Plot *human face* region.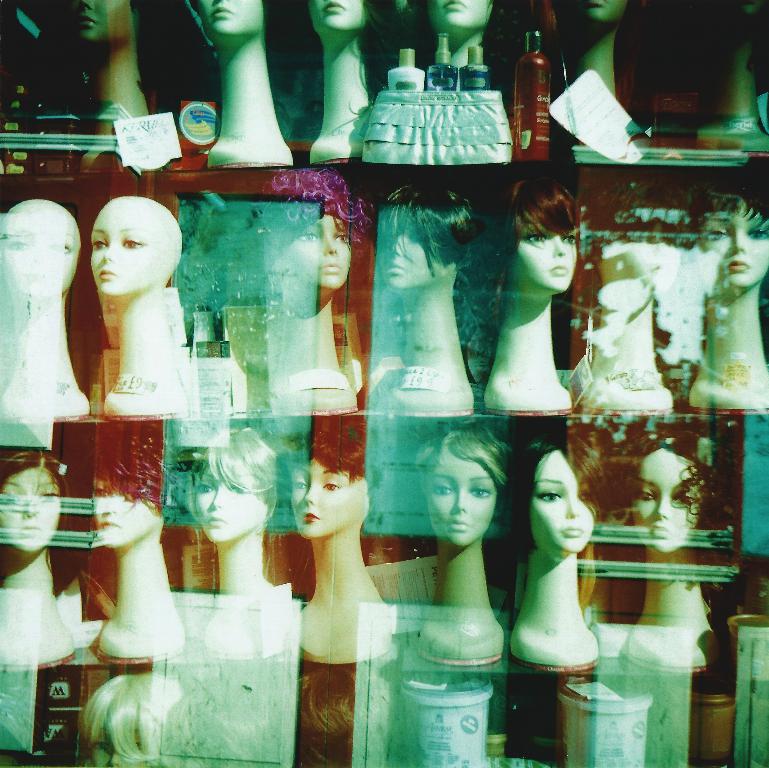
Plotted at bbox(283, 459, 367, 536).
